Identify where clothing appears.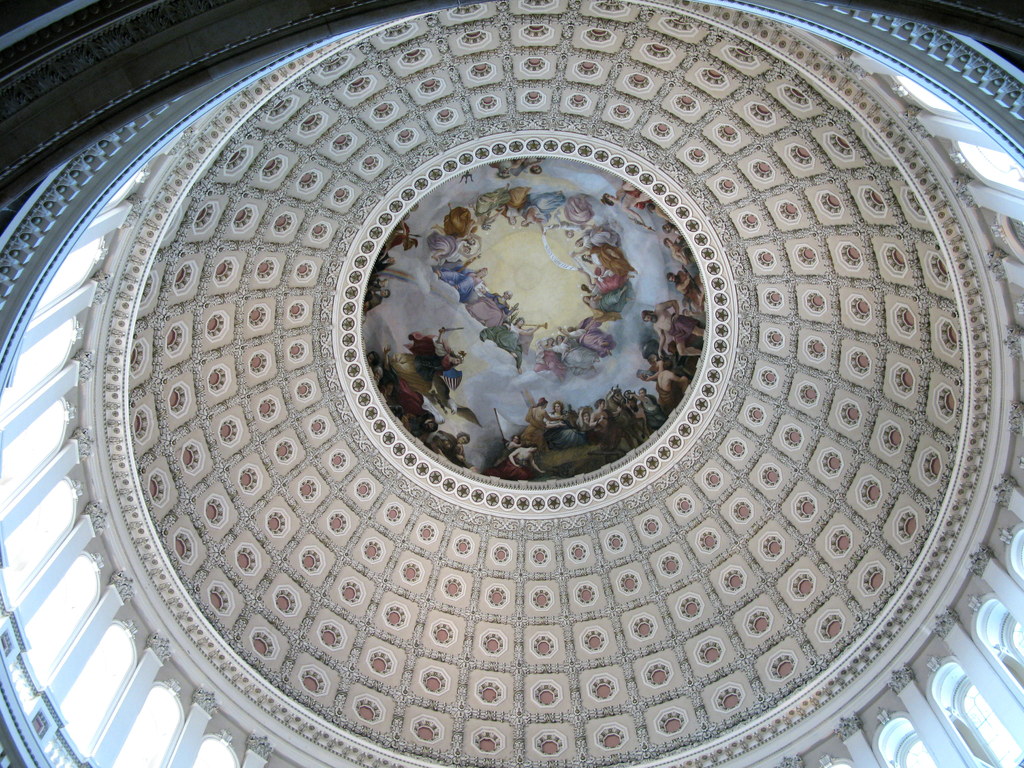
Appears at pyautogui.locateOnScreen(474, 186, 503, 220).
